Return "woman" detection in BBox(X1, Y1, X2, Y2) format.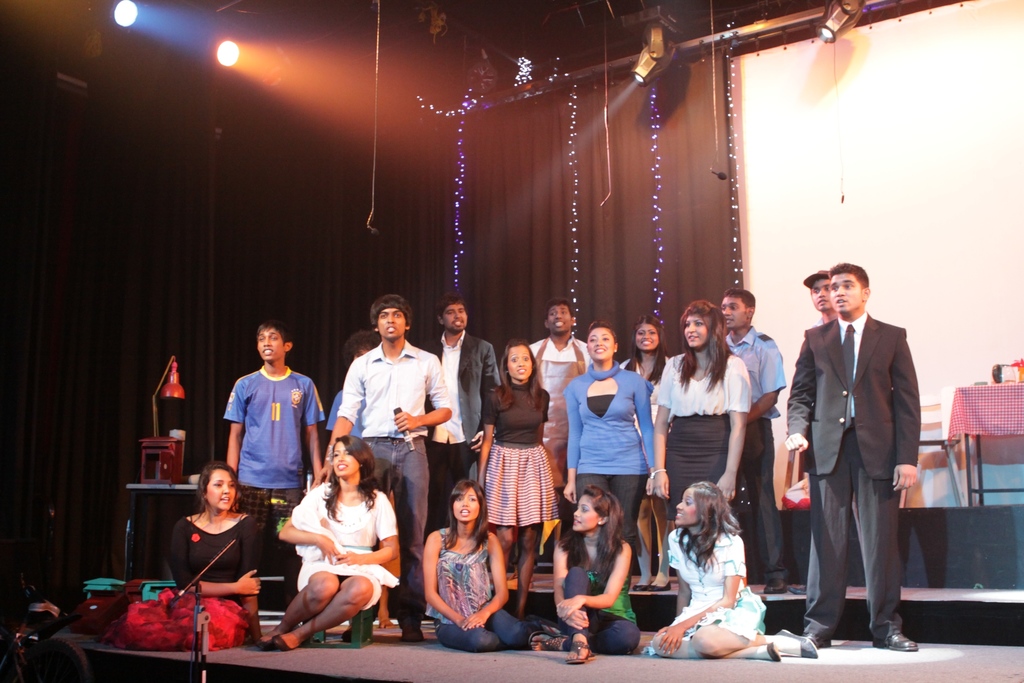
BBox(424, 479, 560, 654).
